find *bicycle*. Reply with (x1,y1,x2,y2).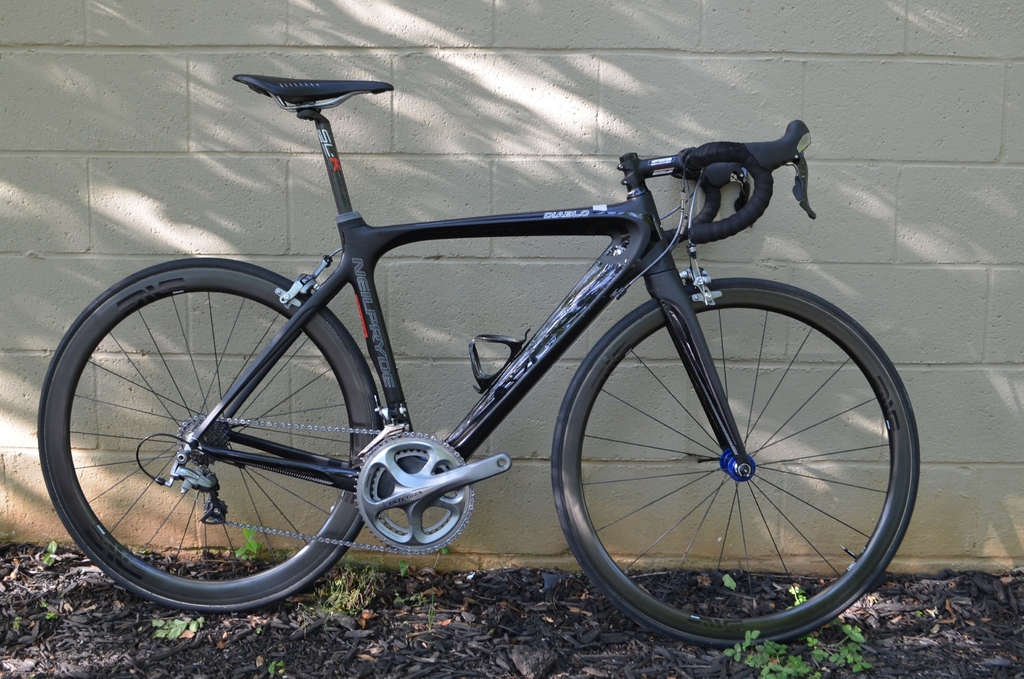
(60,28,952,669).
